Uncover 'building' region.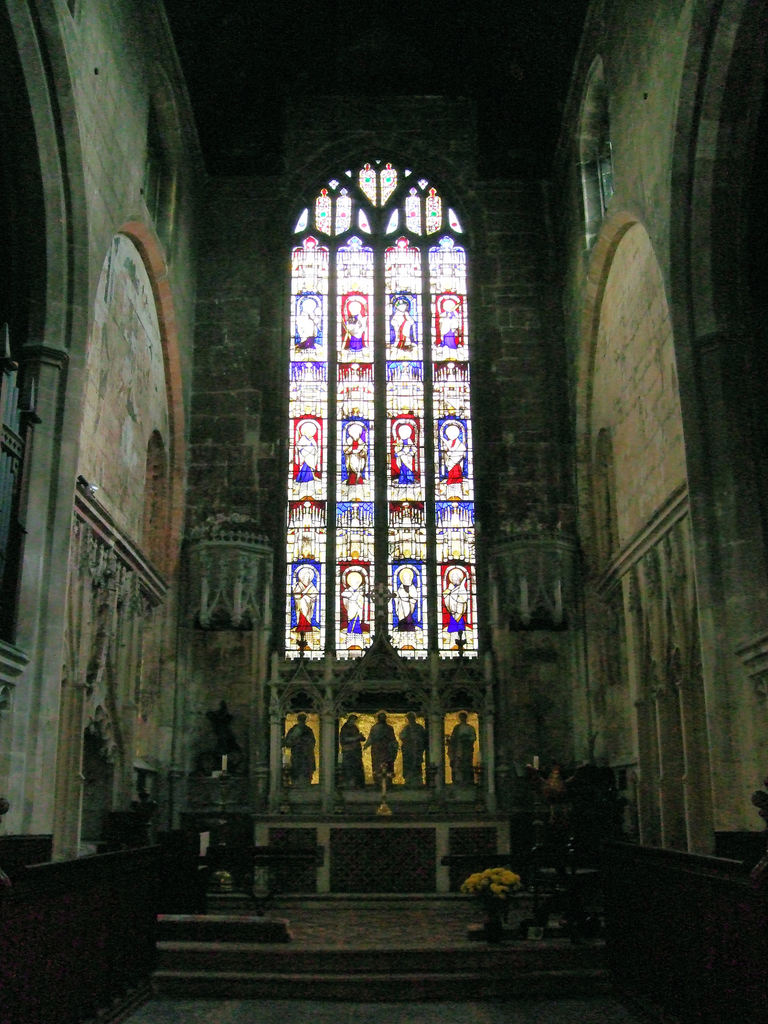
Uncovered: [0,0,767,1023].
